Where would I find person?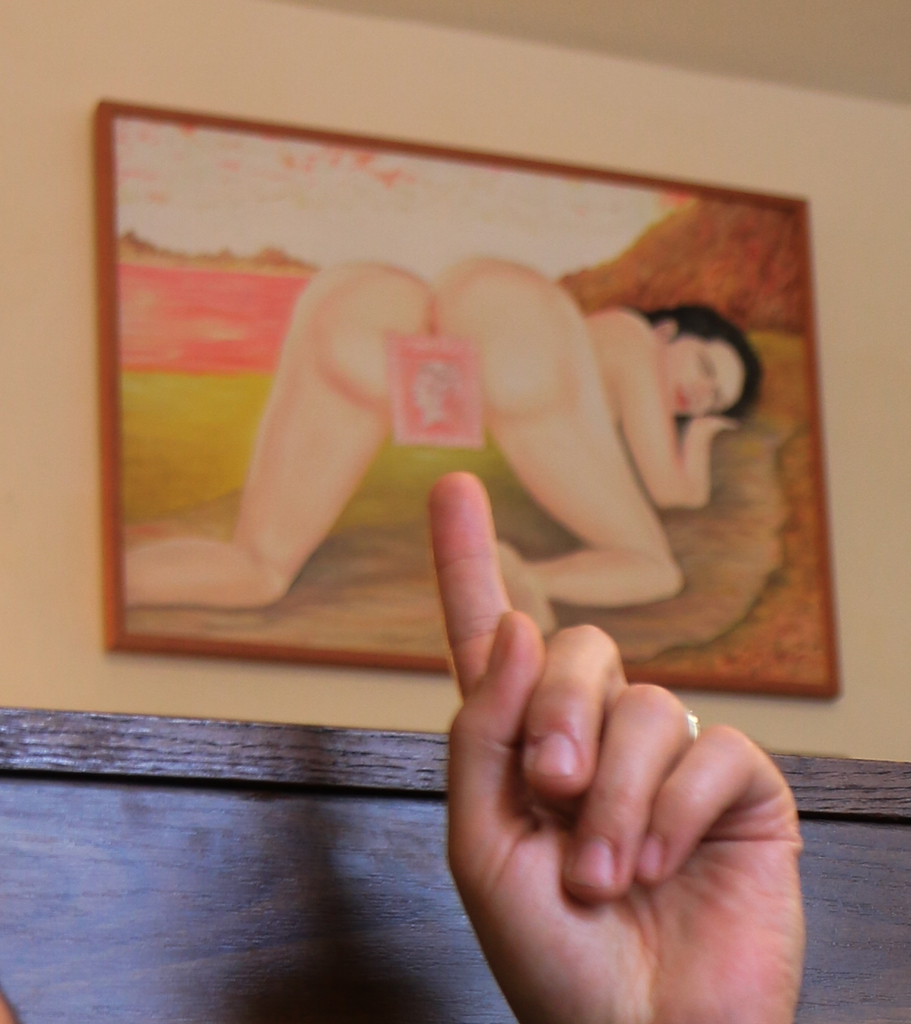
At bbox=[150, 176, 771, 709].
